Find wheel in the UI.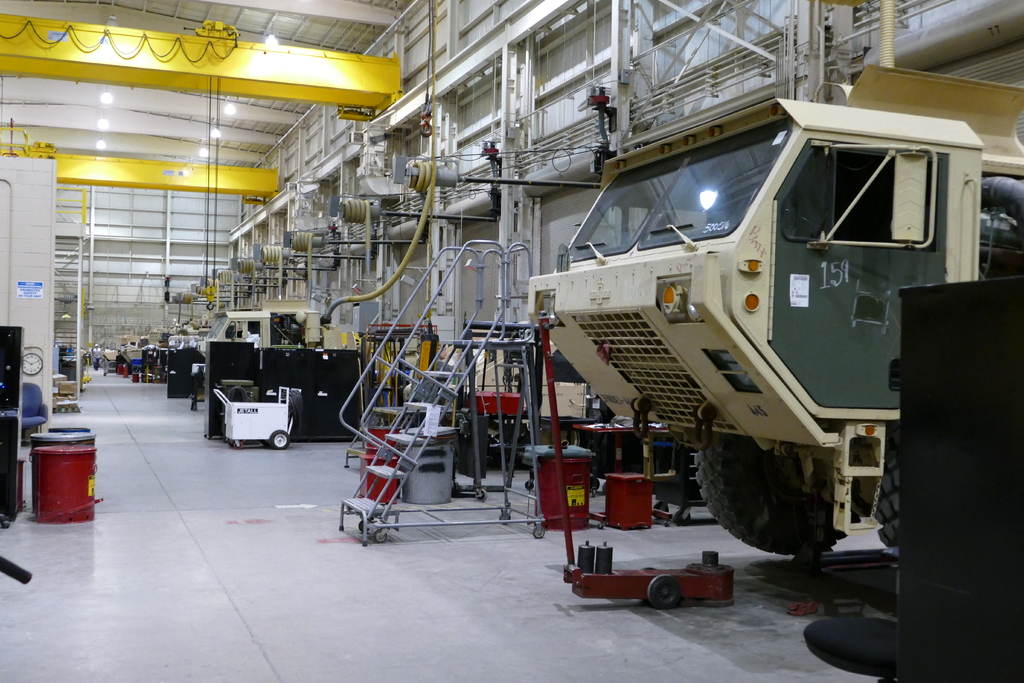
UI element at {"x1": 524, "y1": 480, "x2": 533, "y2": 490}.
